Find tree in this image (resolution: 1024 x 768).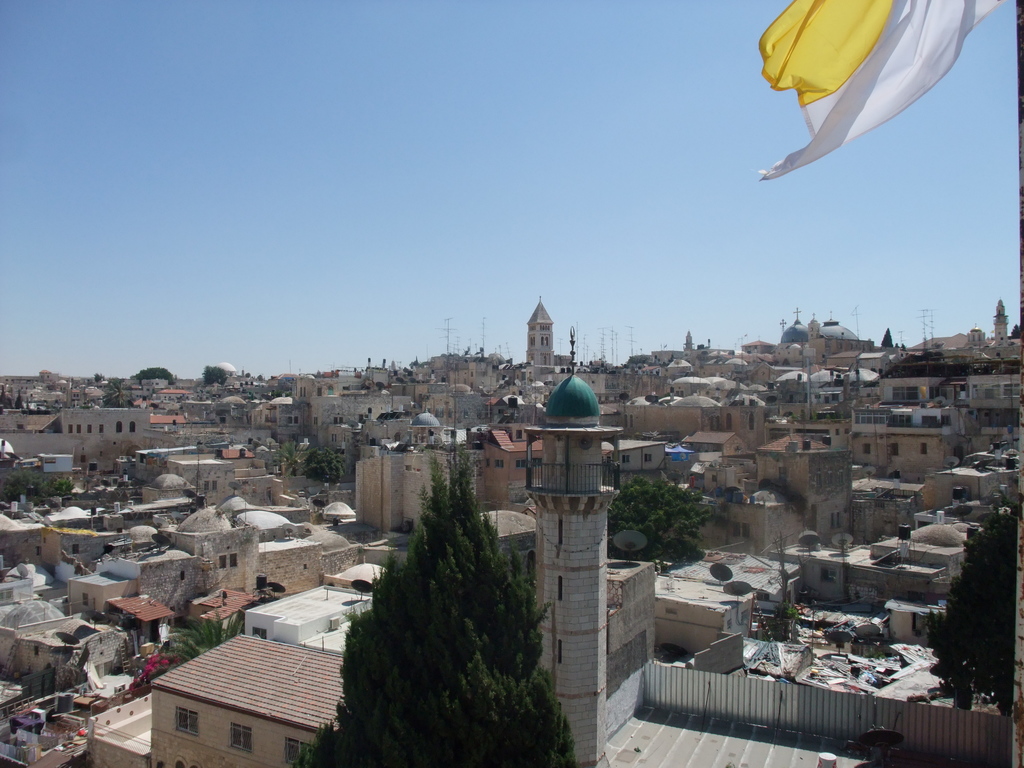
rect(108, 375, 141, 408).
